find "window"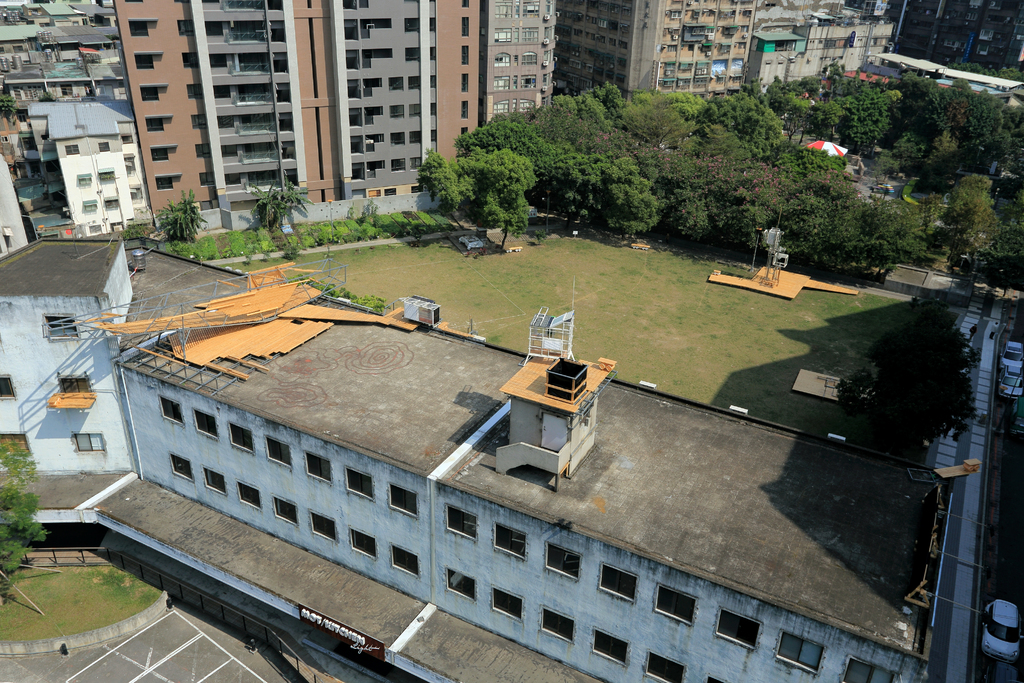
<box>824,40,836,47</box>
